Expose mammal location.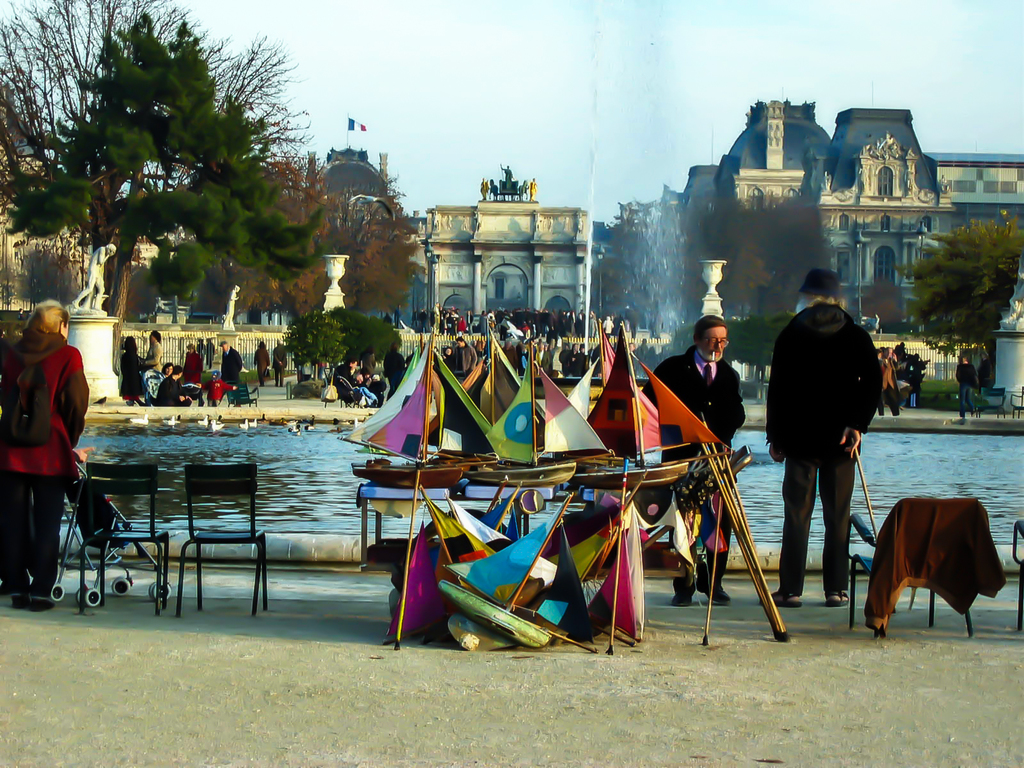
Exposed at {"x1": 765, "y1": 267, "x2": 882, "y2": 604}.
